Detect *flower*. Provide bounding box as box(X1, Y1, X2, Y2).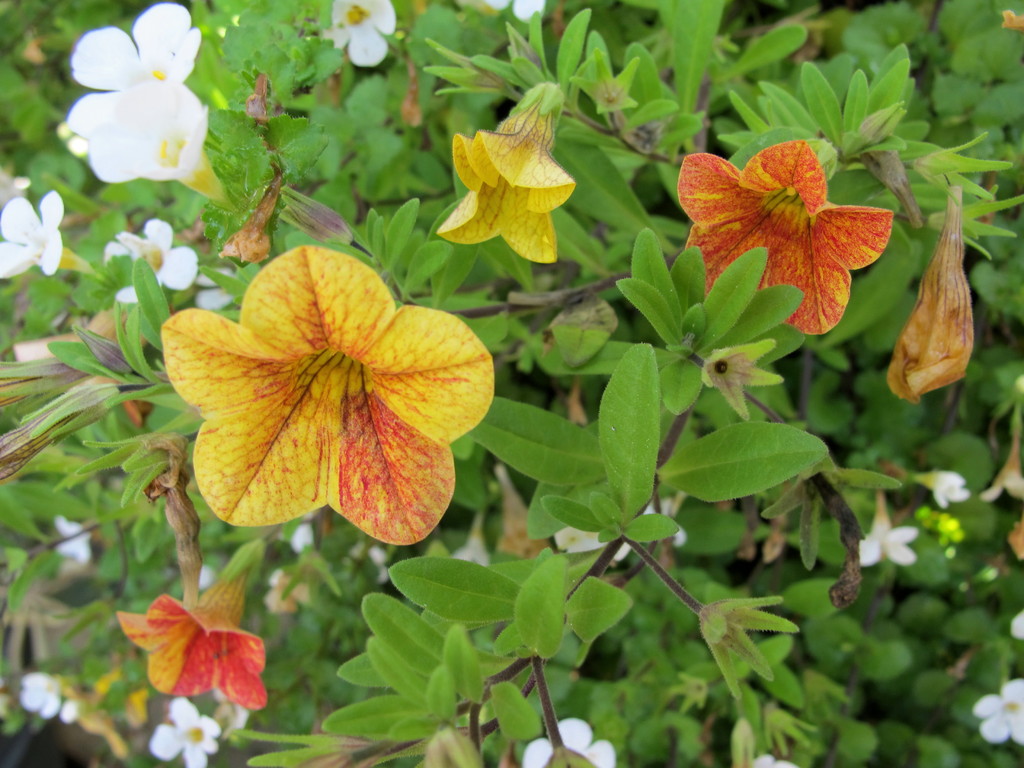
box(115, 528, 267, 708).
